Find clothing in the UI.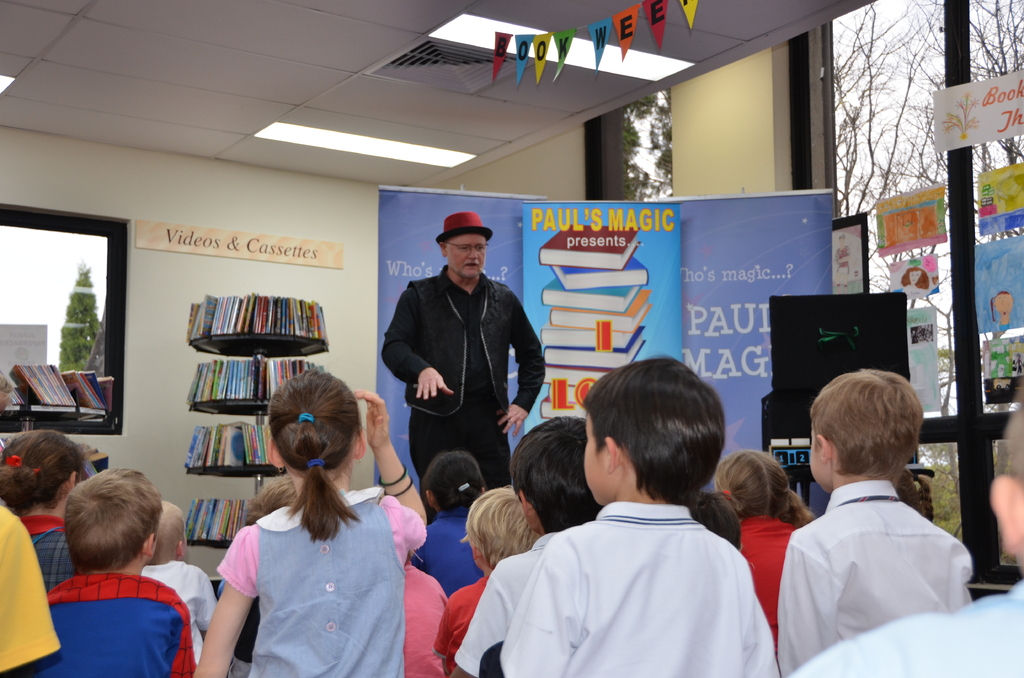
UI element at 0, 504, 63, 674.
